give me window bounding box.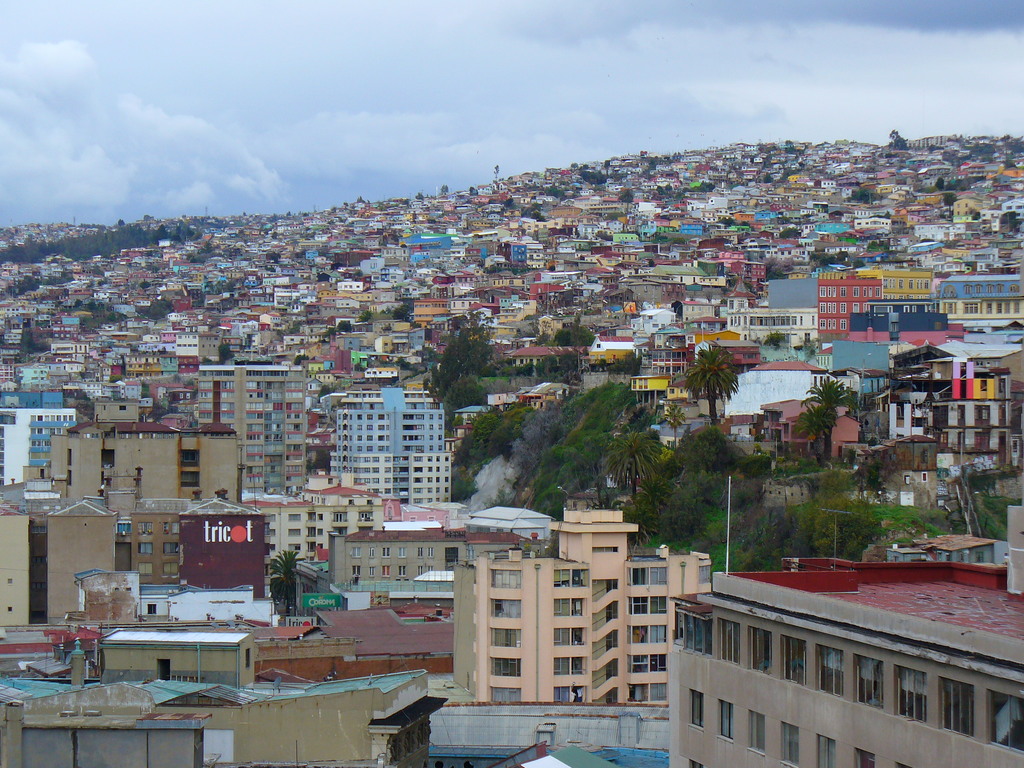
detection(857, 750, 877, 767).
